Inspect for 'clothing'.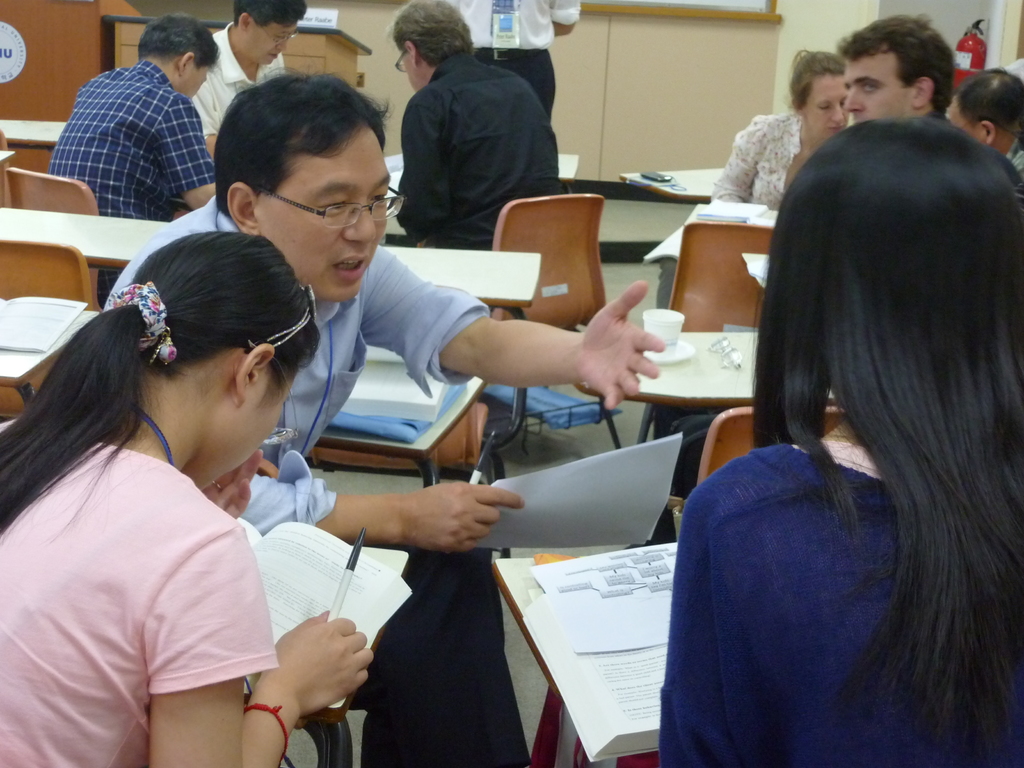
Inspection: select_region(188, 26, 289, 135).
